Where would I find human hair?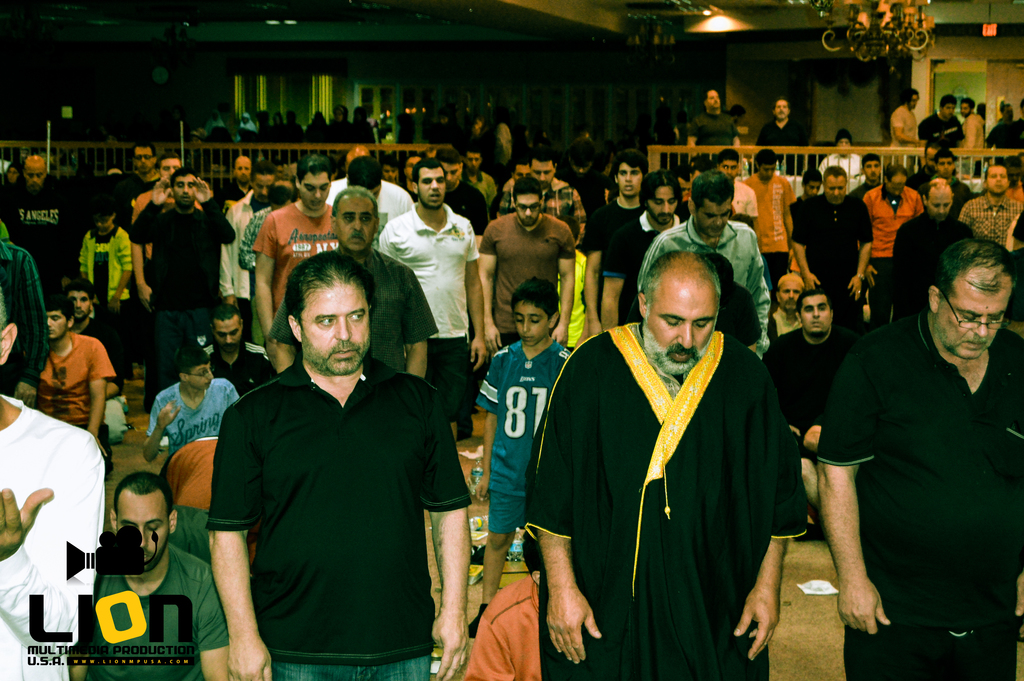
At 612/147/649/177.
